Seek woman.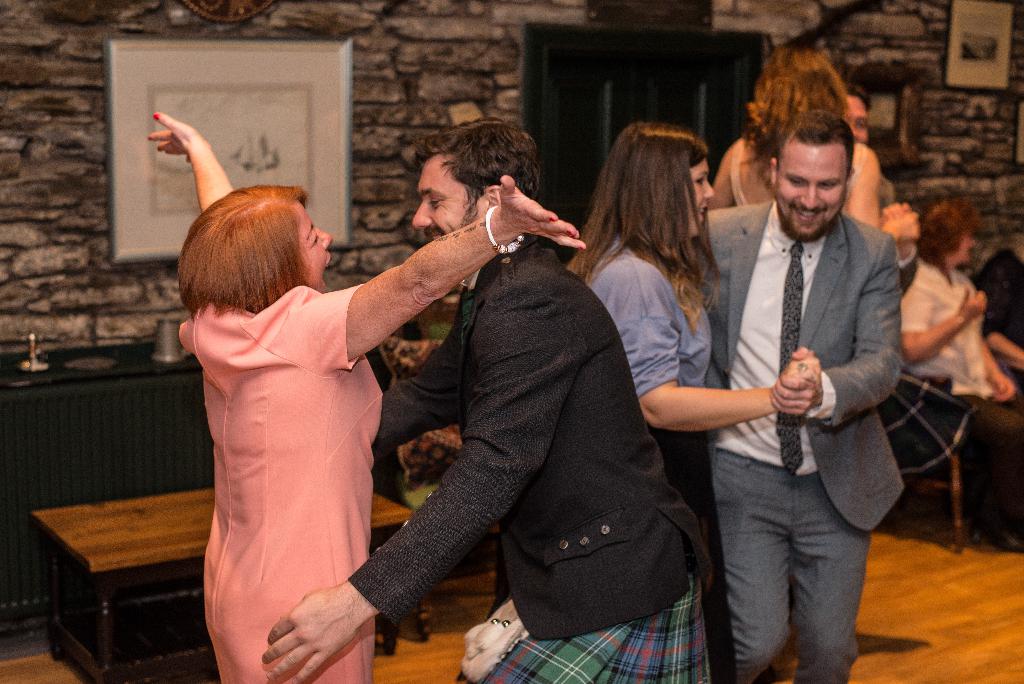
crop(143, 107, 586, 683).
